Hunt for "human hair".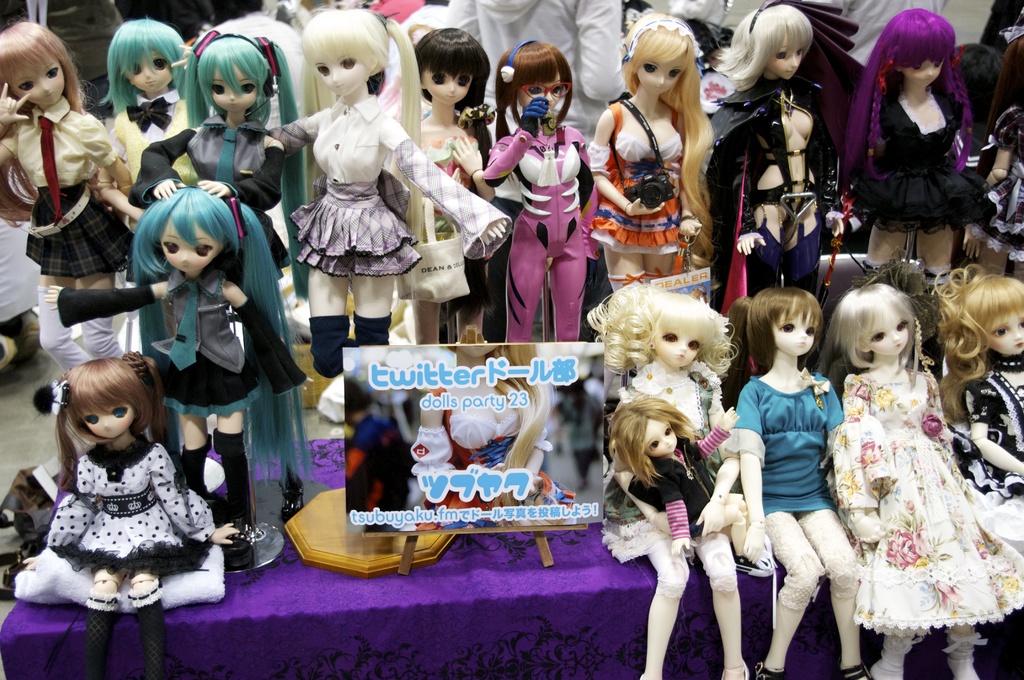
Hunted down at locate(29, 348, 152, 497).
